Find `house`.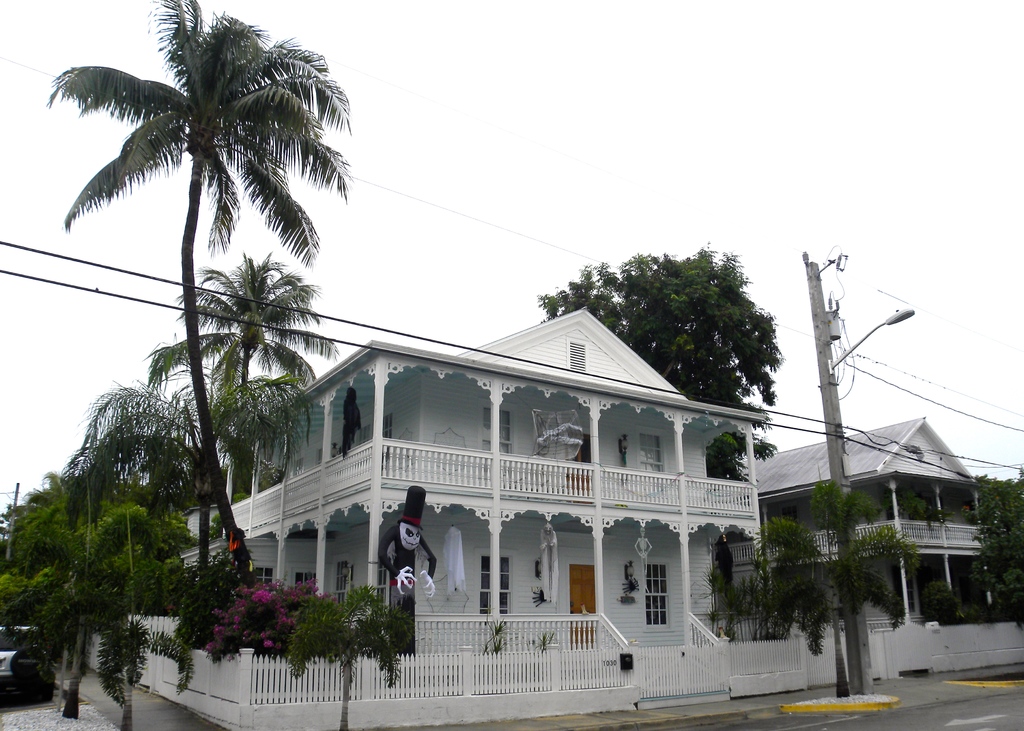
x1=175, y1=303, x2=767, y2=648.
